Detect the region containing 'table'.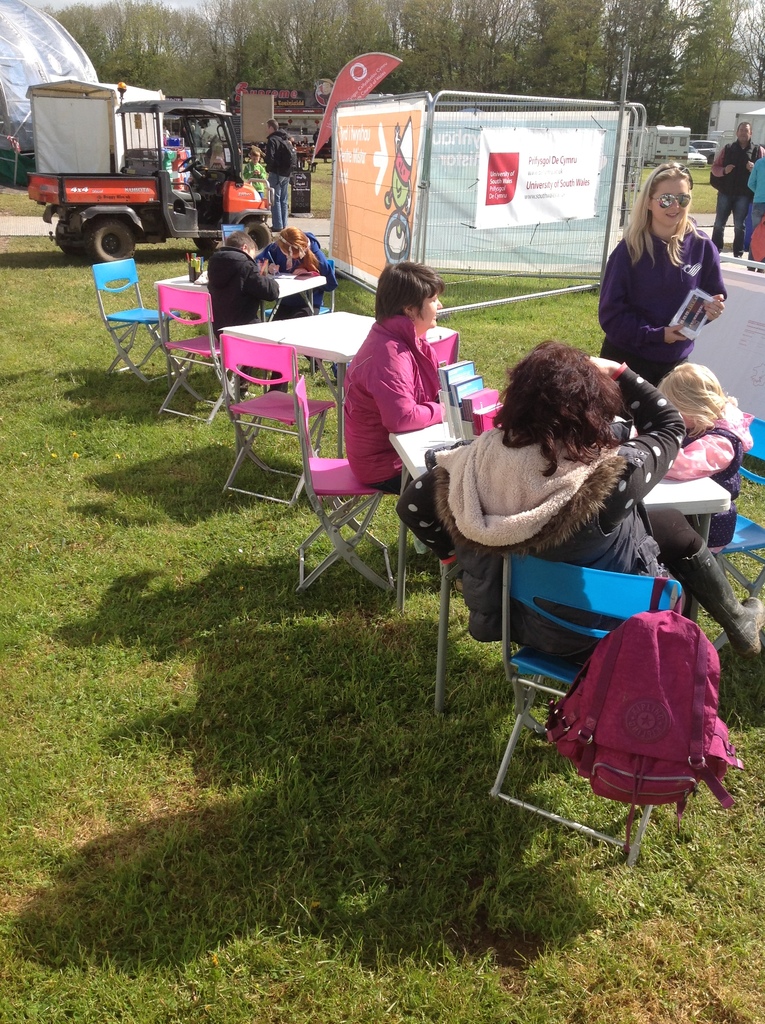
[x1=157, y1=273, x2=329, y2=390].
